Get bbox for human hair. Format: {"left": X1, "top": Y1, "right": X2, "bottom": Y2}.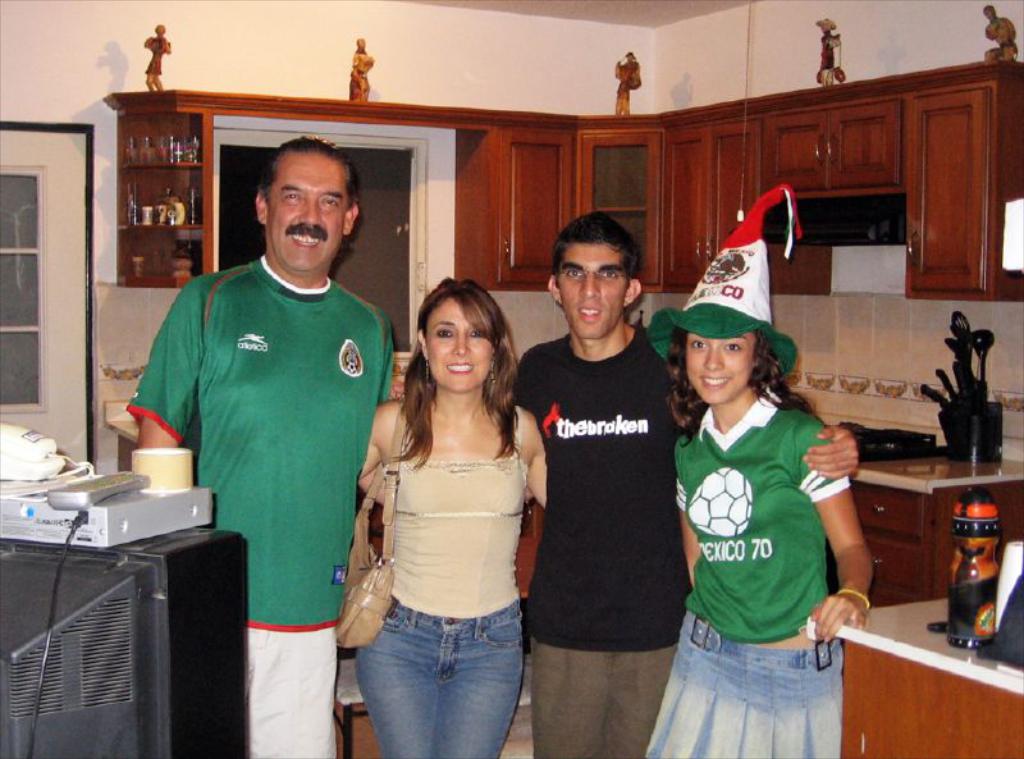
{"left": 402, "top": 274, "right": 524, "bottom": 452}.
